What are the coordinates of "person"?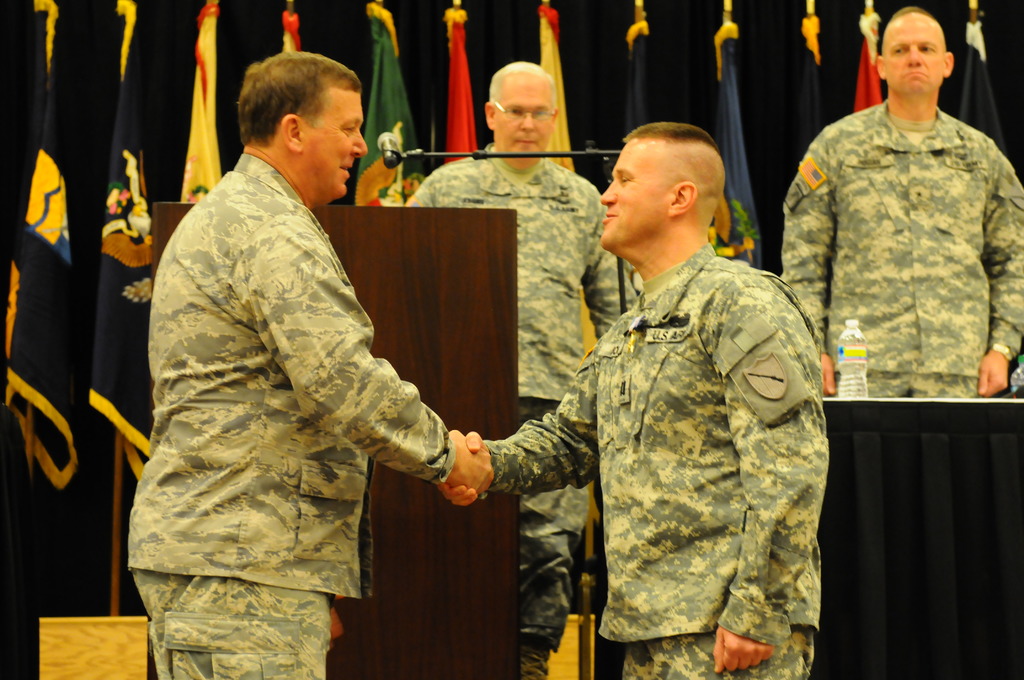
x1=120, y1=48, x2=490, y2=679.
